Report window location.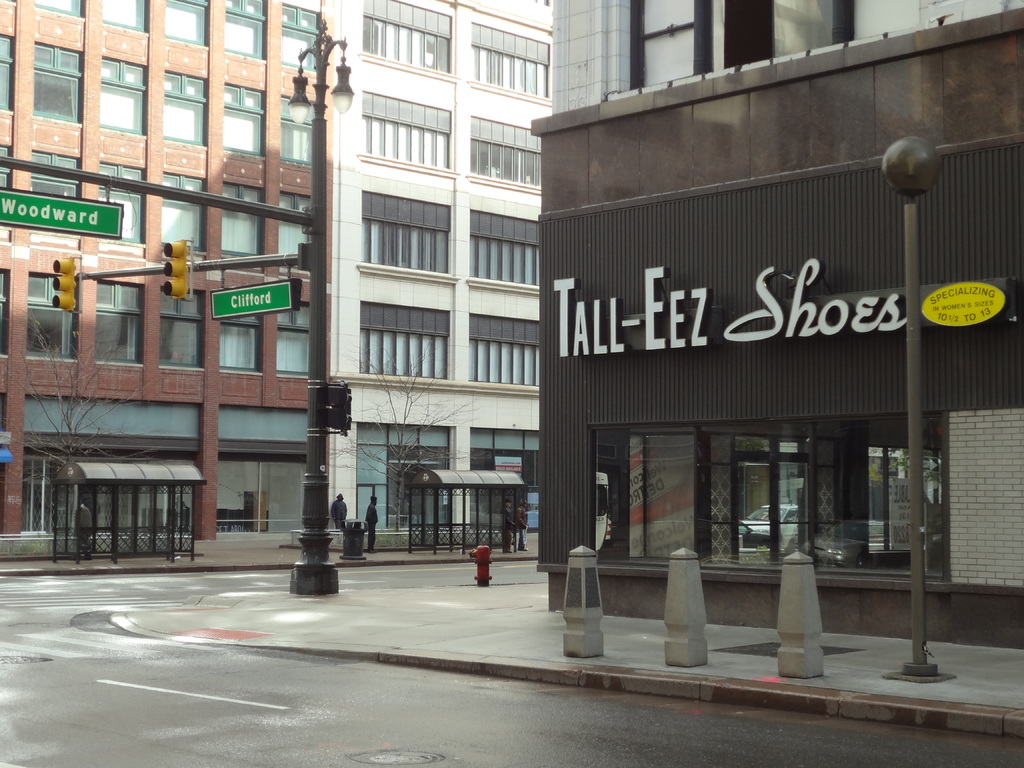
Report: BBox(161, 70, 209, 146).
